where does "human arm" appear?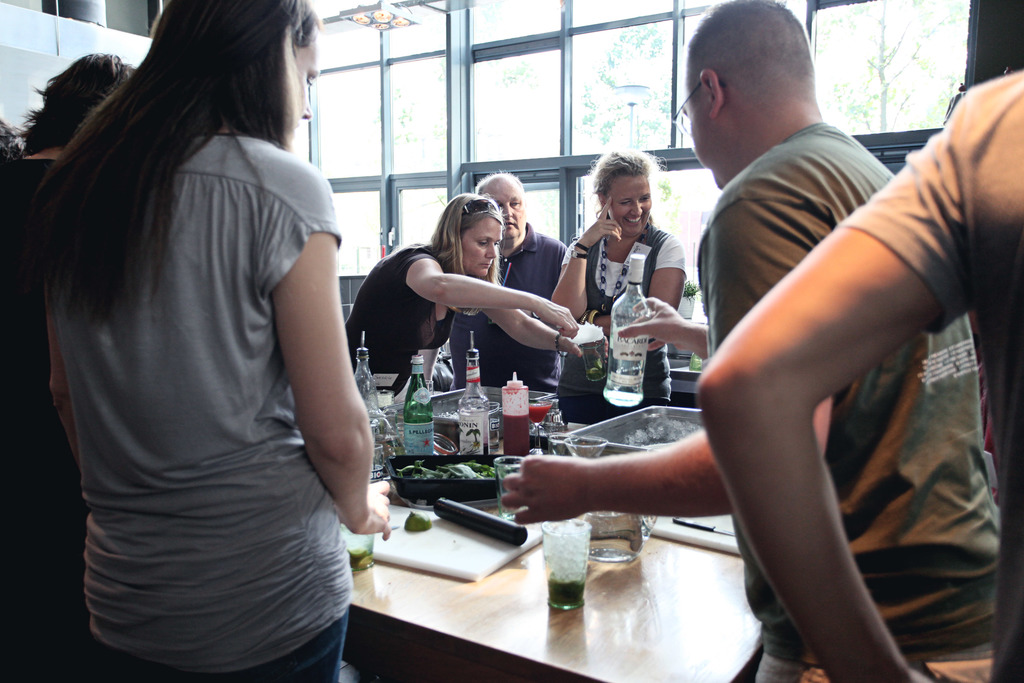
Appears at l=42, t=288, r=79, b=469.
